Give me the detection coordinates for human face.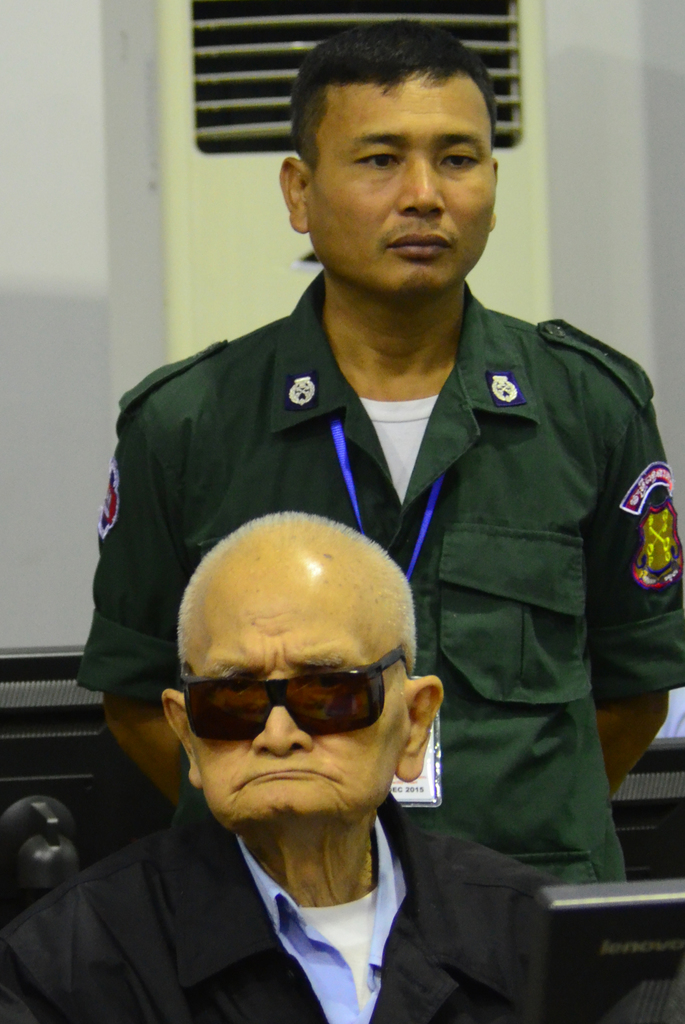
left=187, top=534, right=402, bottom=816.
